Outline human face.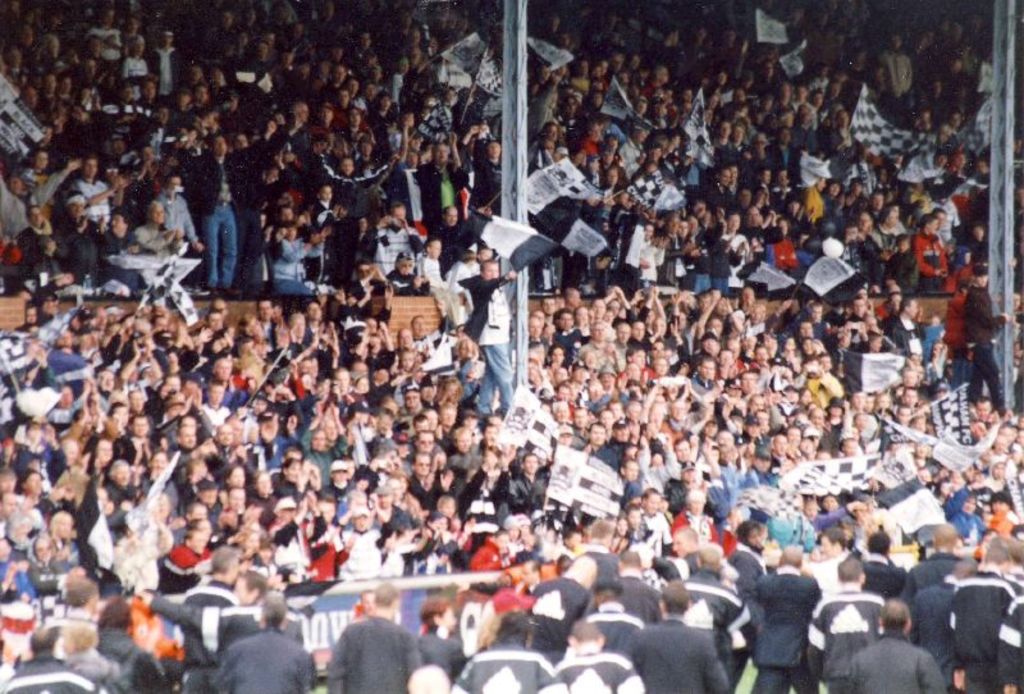
Outline: l=242, t=319, r=256, b=335.
